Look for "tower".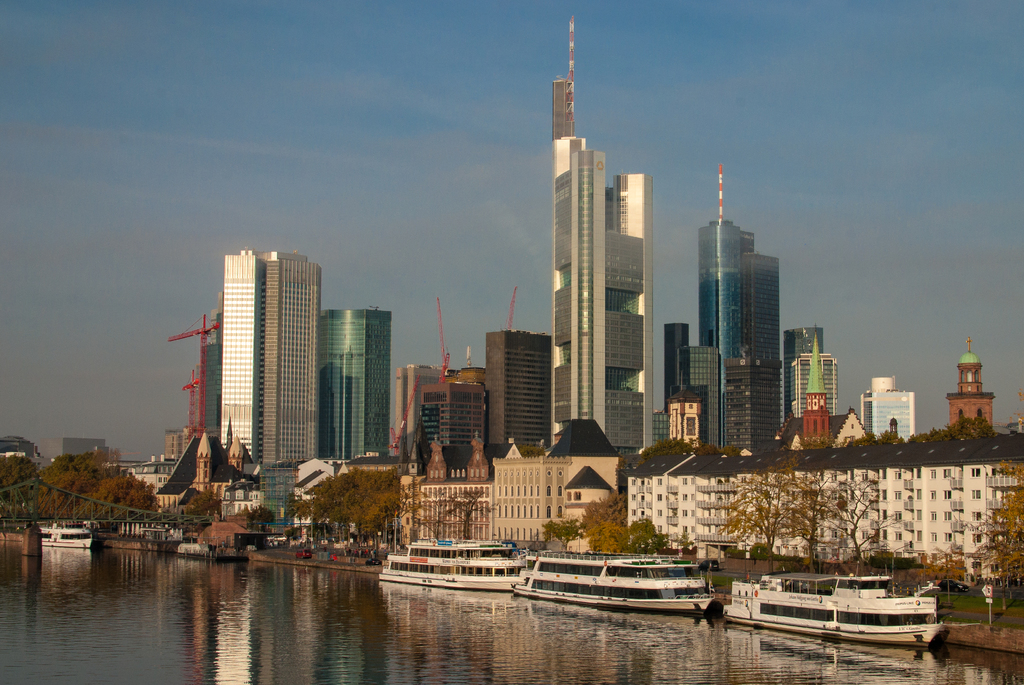
Found: box(681, 348, 717, 438).
